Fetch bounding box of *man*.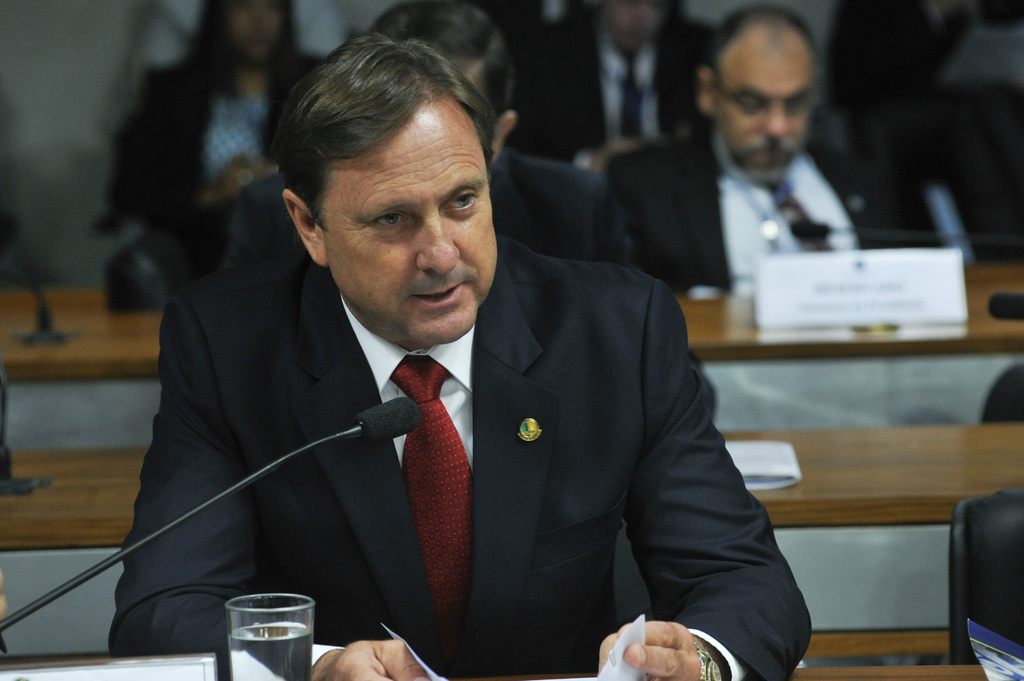
Bbox: <box>253,0,629,259</box>.
